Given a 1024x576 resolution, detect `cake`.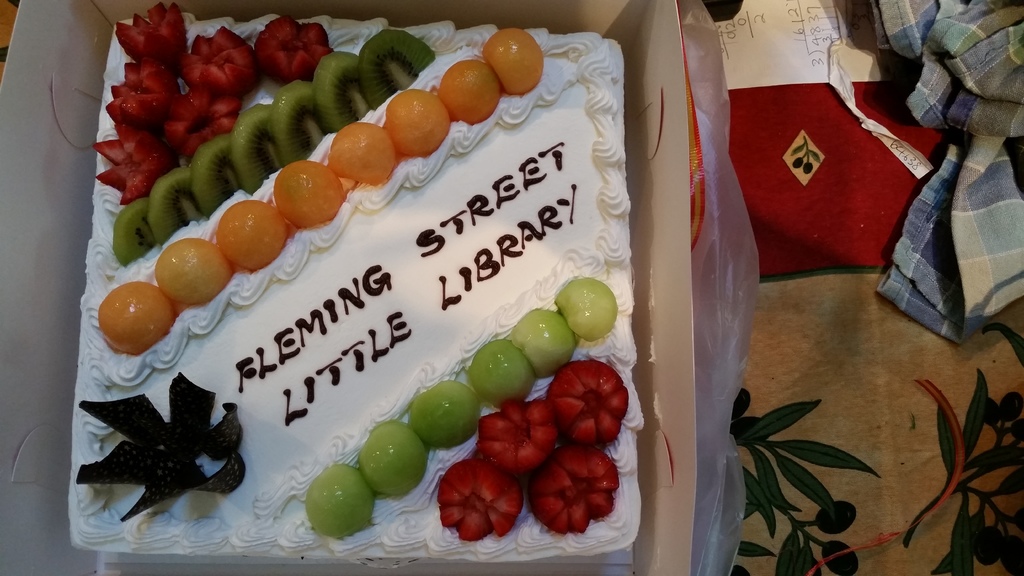
bbox=[60, 3, 626, 575].
